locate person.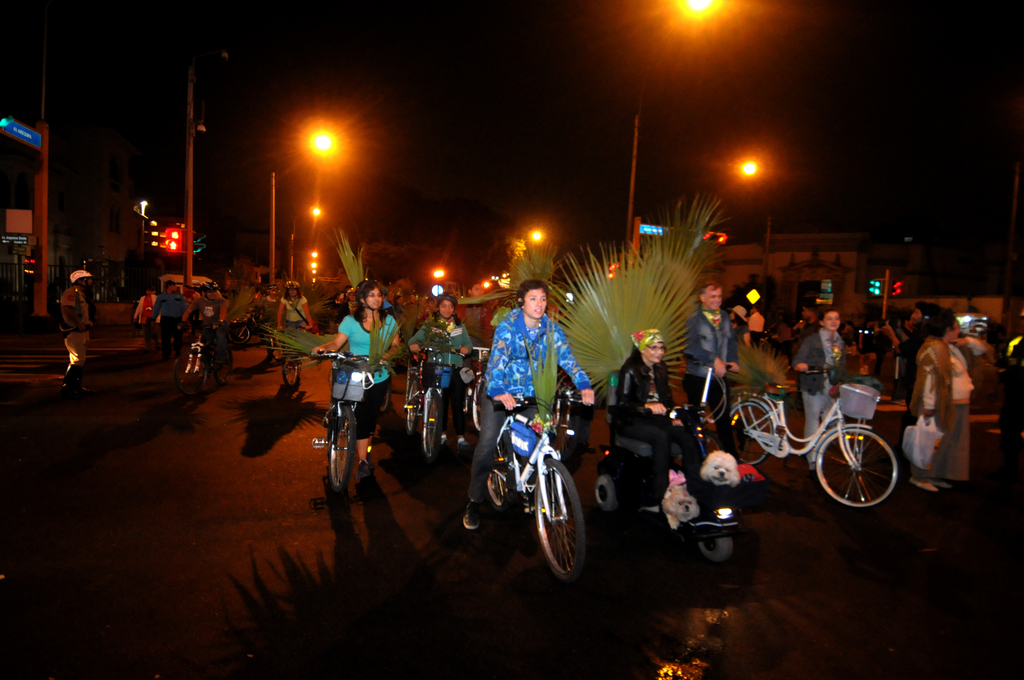
Bounding box: rect(906, 304, 974, 497).
